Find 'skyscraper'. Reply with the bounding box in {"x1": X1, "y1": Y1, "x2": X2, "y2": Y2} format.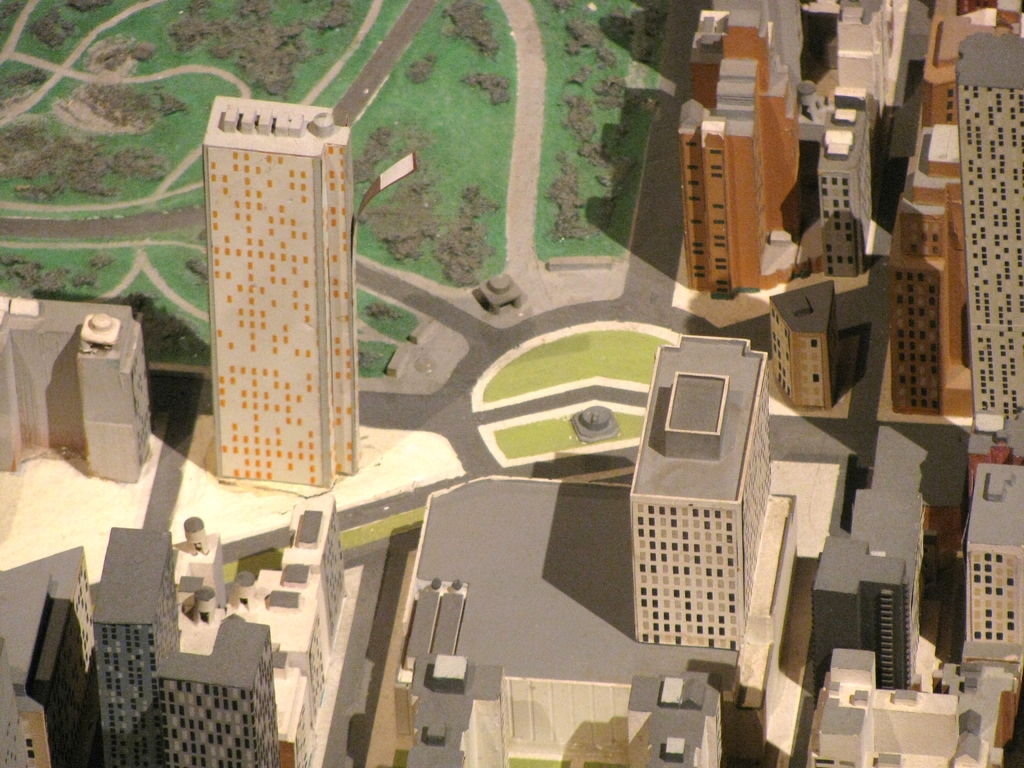
{"x1": 806, "y1": 536, "x2": 920, "y2": 692}.
